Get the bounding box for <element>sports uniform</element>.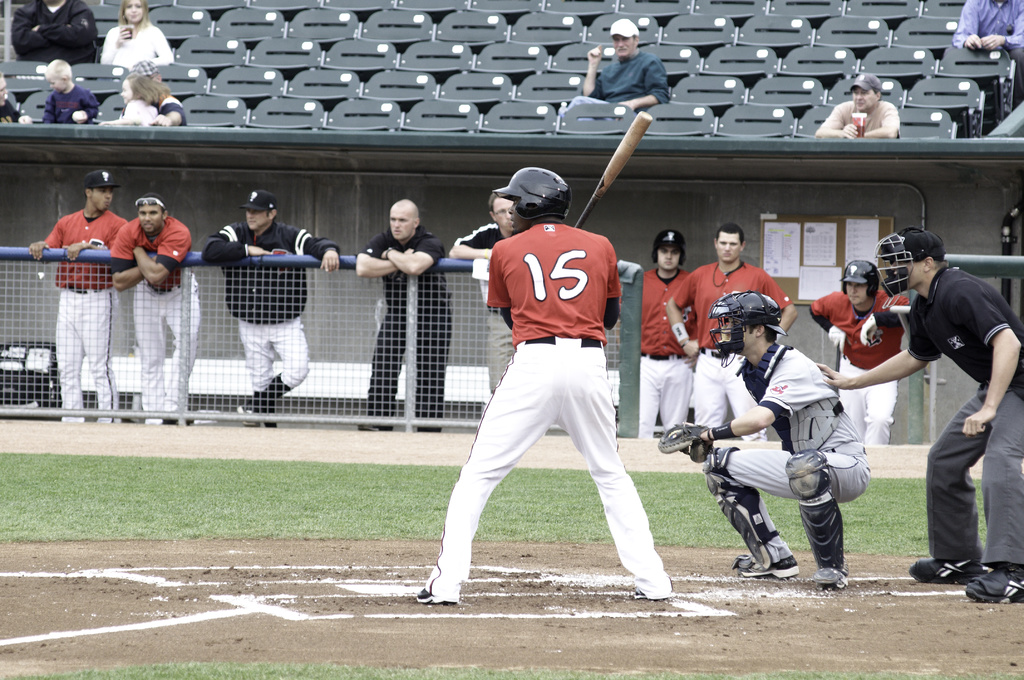
BBox(114, 207, 200, 421).
